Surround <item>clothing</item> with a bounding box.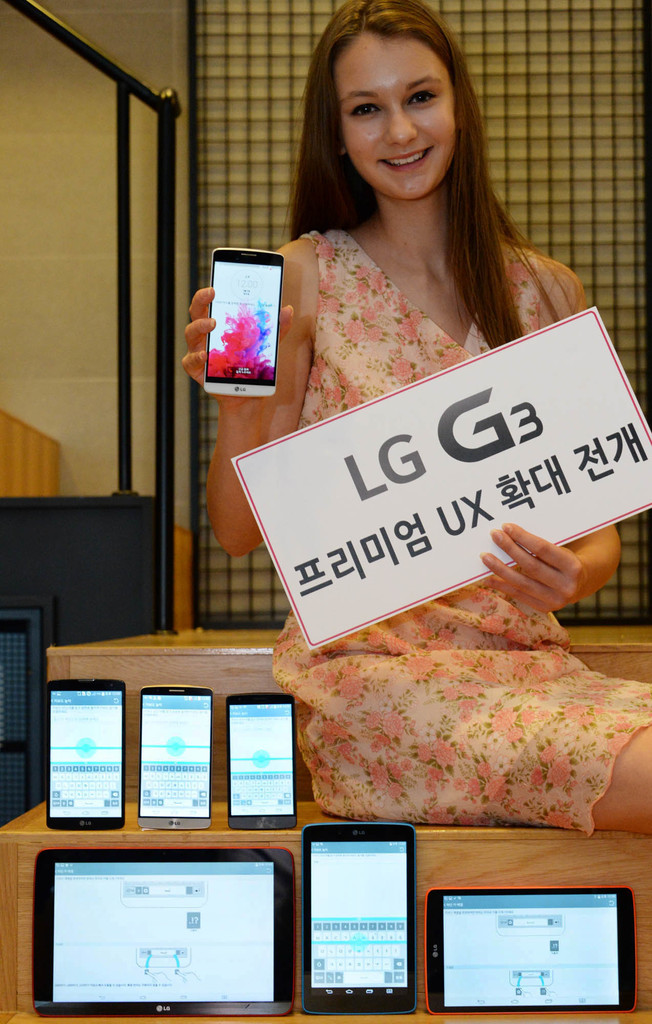
bbox=(263, 220, 651, 828).
